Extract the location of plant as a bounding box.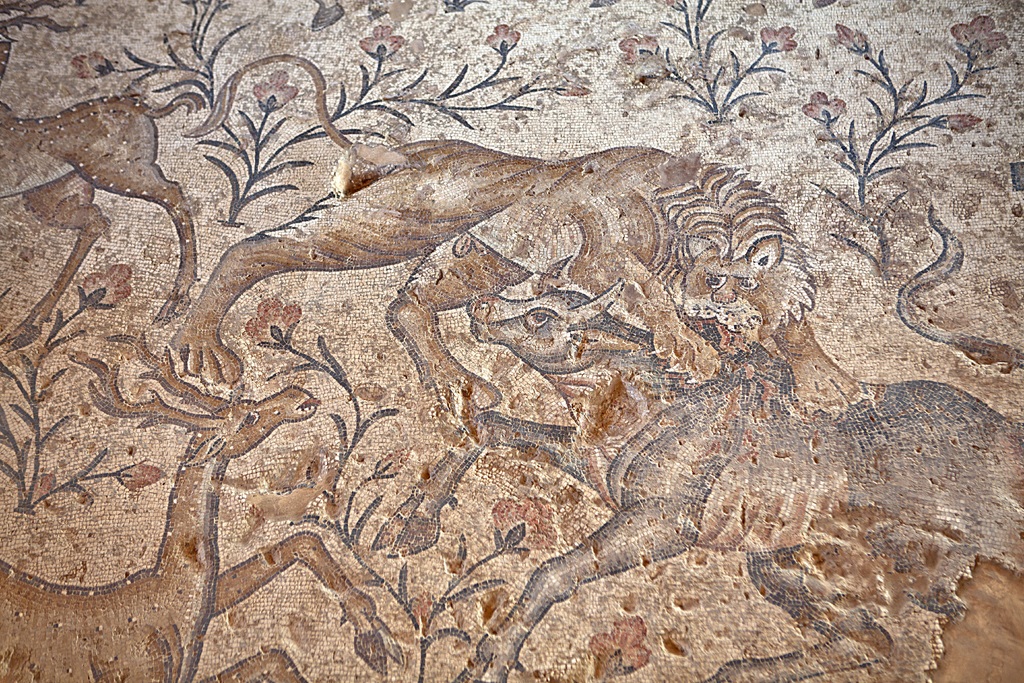
[left=70, top=0, right=264, bottom=113].
